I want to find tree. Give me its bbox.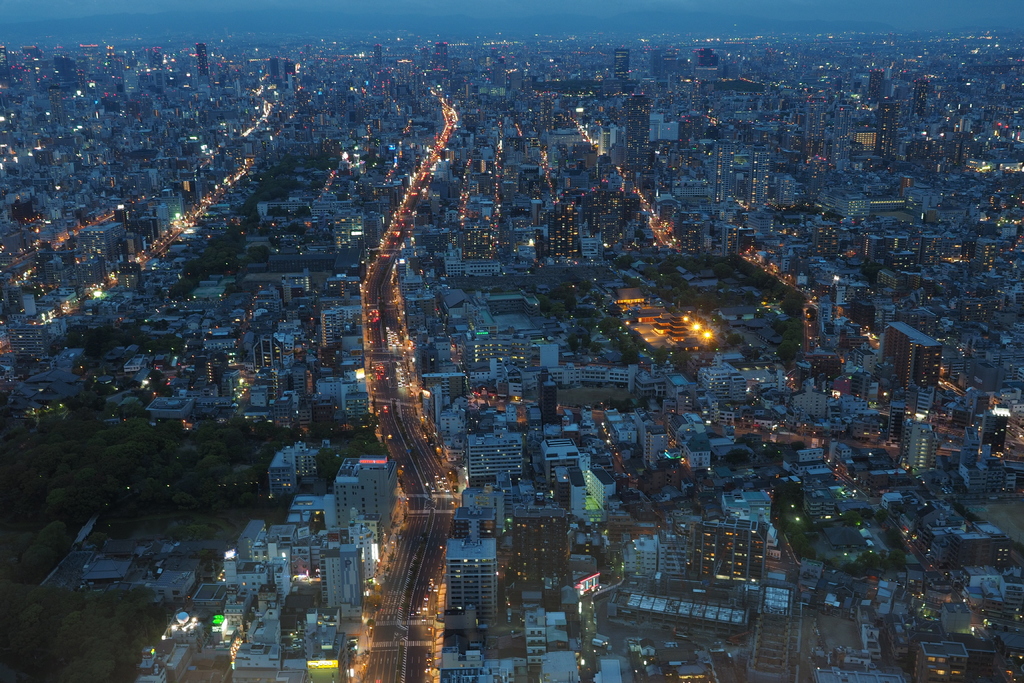
box=[145, 364, 166, 386].
